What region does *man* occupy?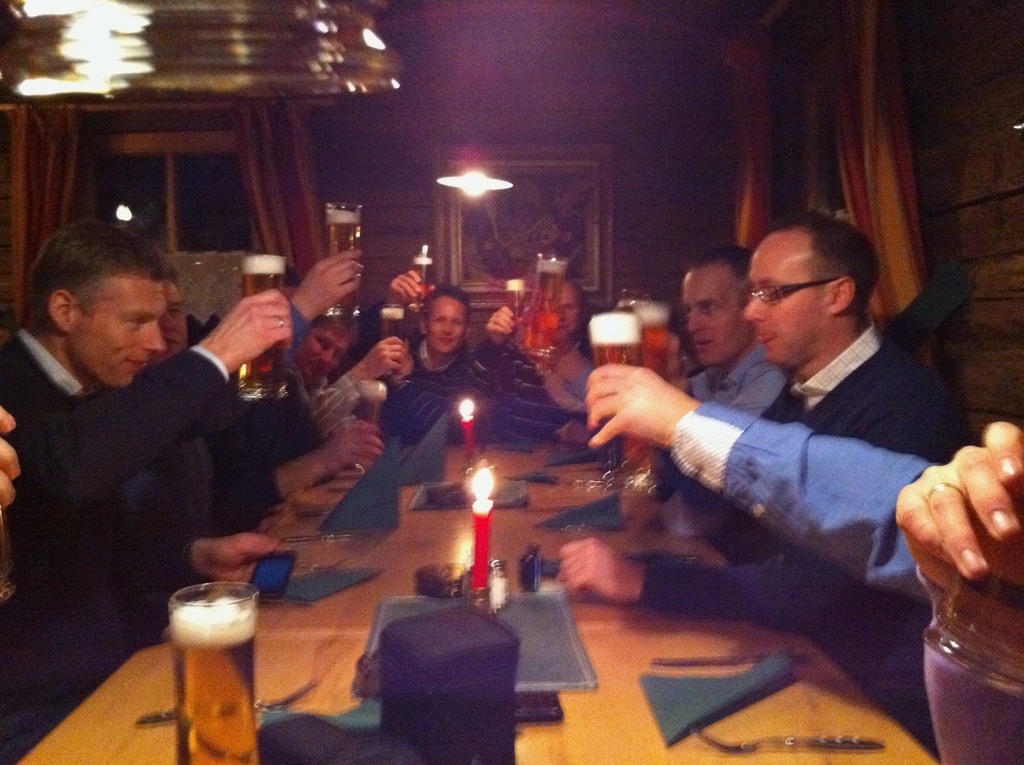
{"x1": 293, "y1": 310, "x2": 408, "y2": 447}.
